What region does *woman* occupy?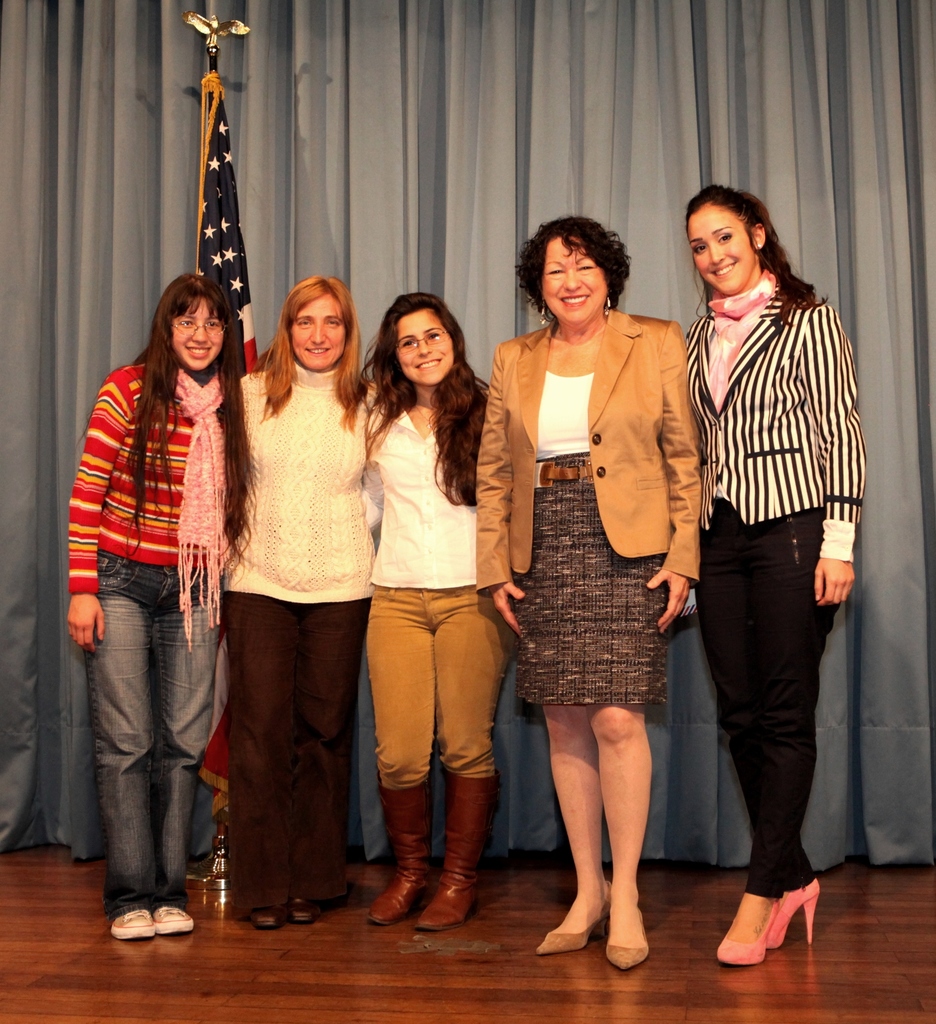
355, 288, 526, 934.
